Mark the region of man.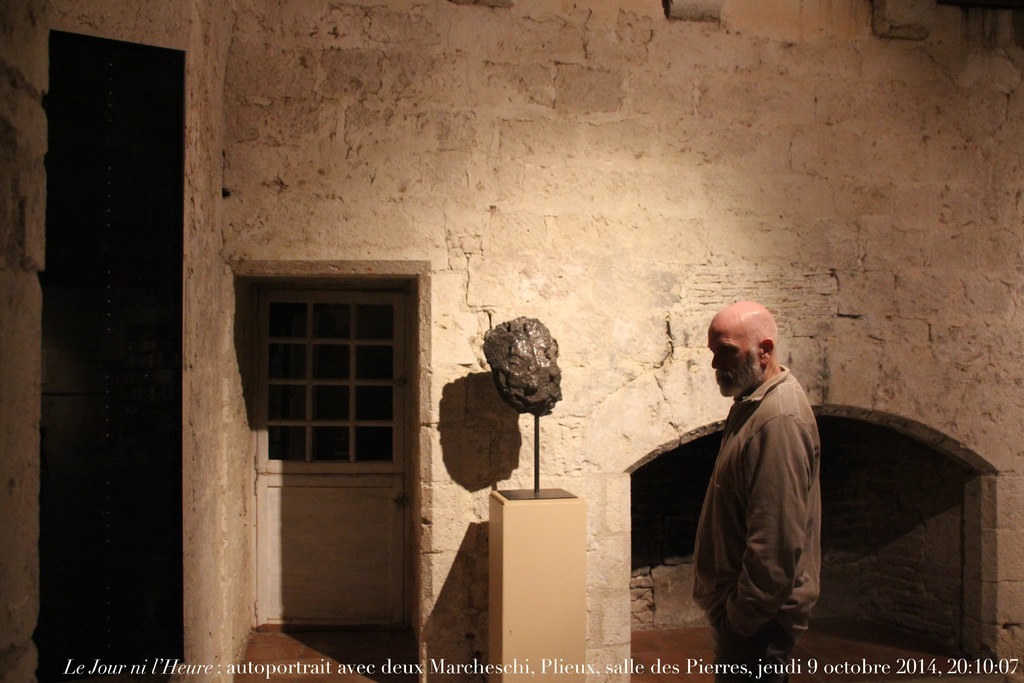
Region: box(693, 298, 820, 682).
